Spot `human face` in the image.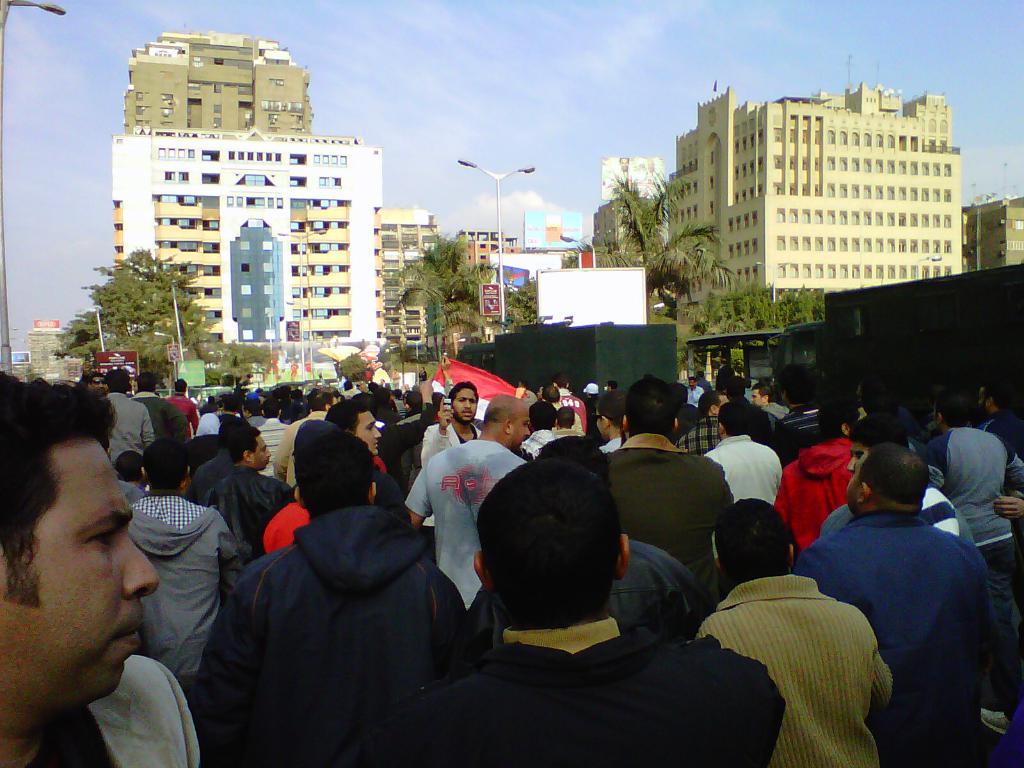
`human face` found at (0,426,158,703).
